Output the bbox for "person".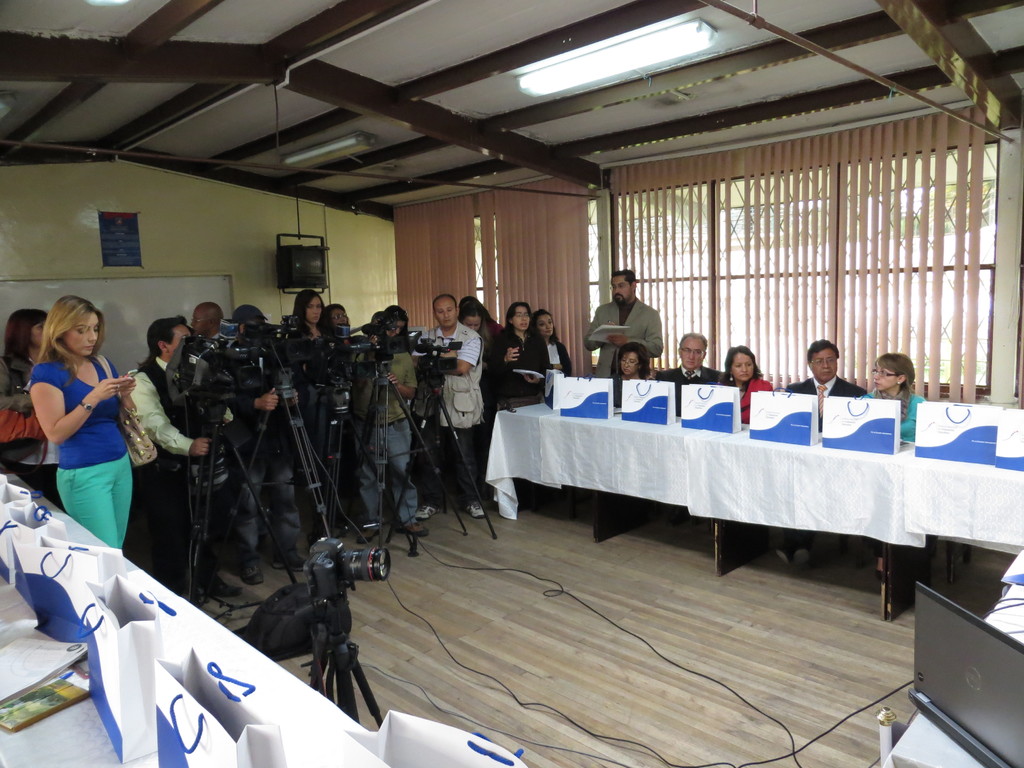
(459,301,497,426).
